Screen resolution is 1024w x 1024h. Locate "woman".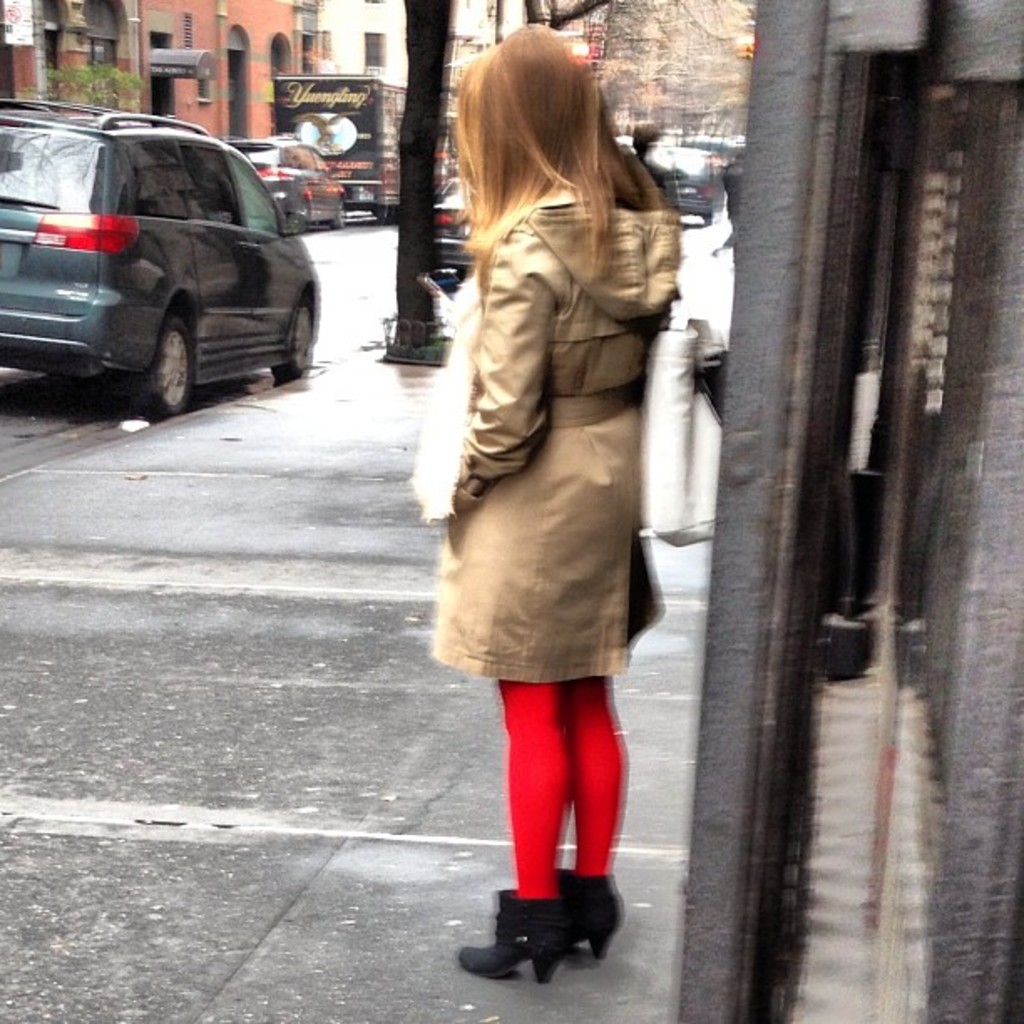
Rect(398, 45, 706, 870).
